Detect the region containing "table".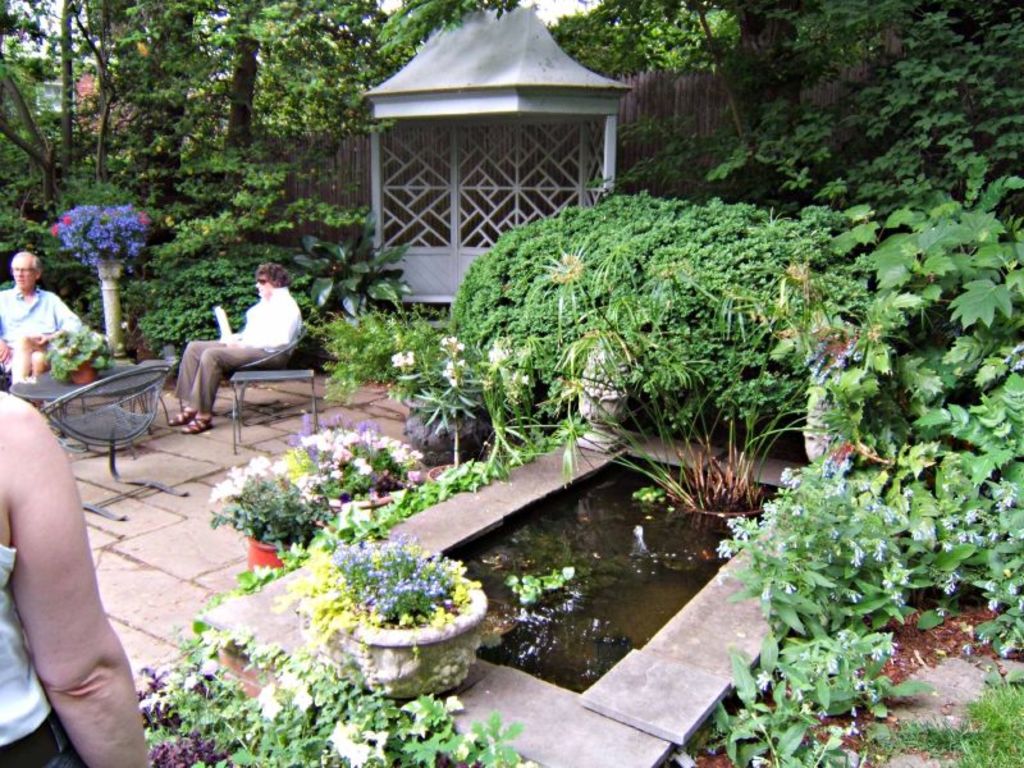
0 361 169 445.
